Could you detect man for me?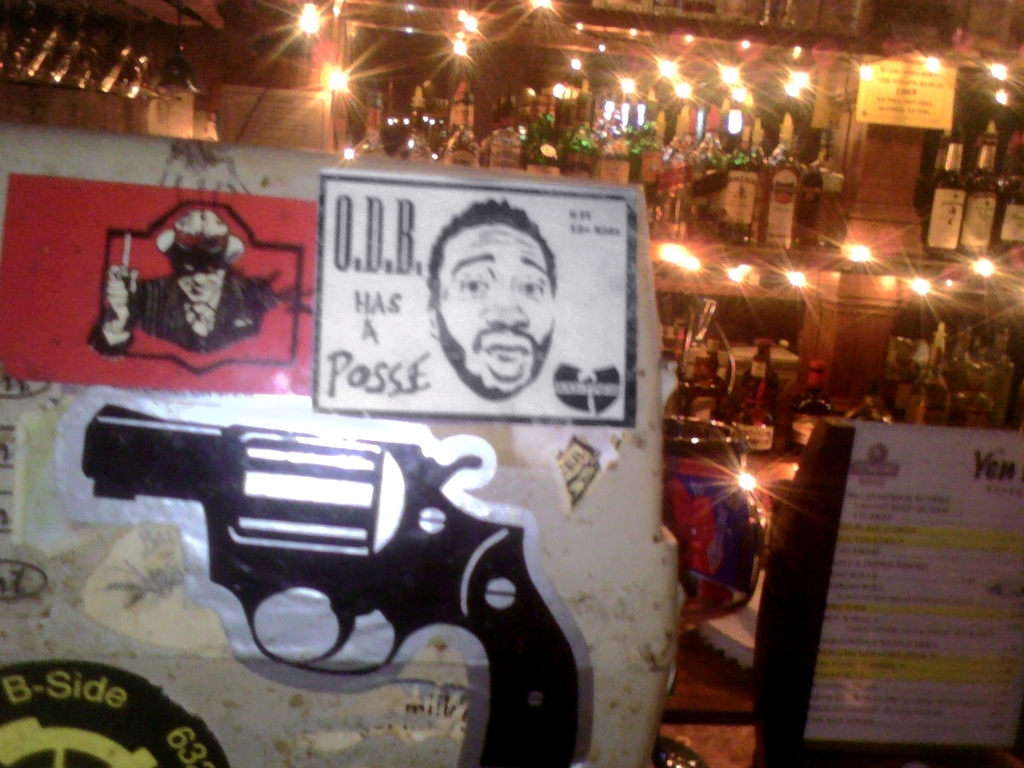
Detection result: (423,193,554,403).
